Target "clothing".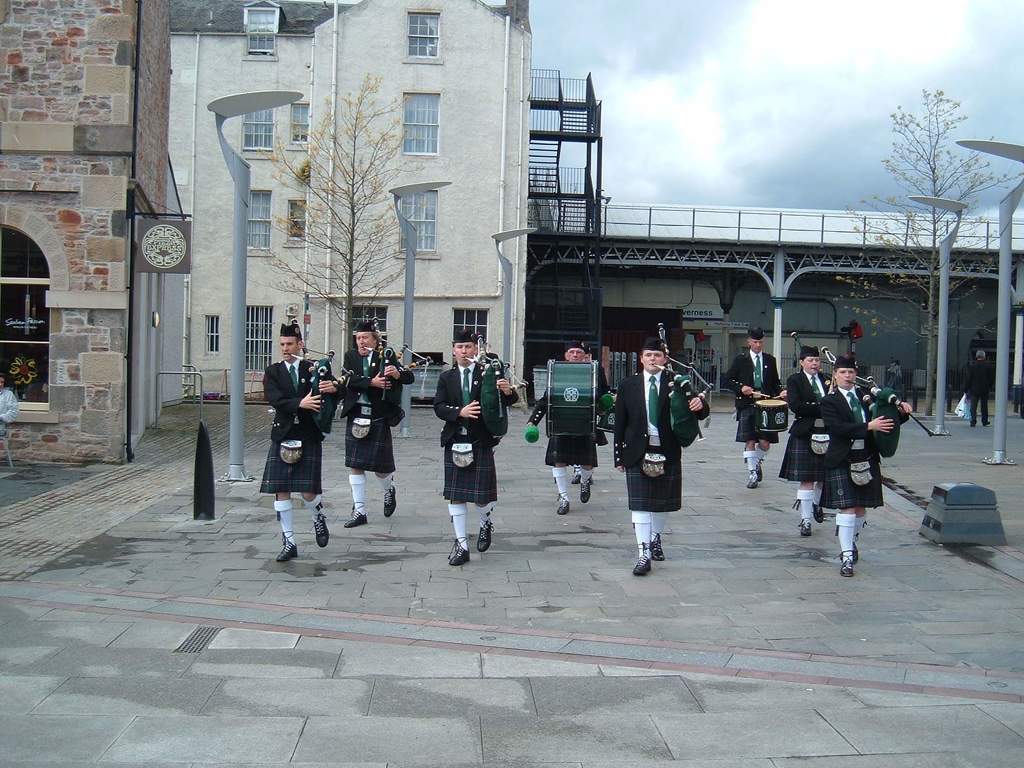
Target region: [left=524, top=358, right=600, bottom=501].
